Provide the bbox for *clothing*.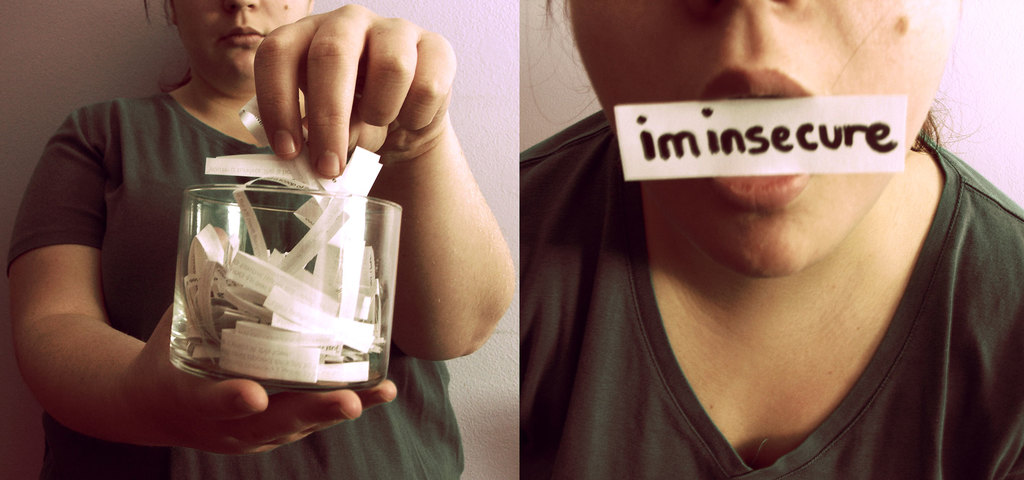
(0, 83, 466, 479).
